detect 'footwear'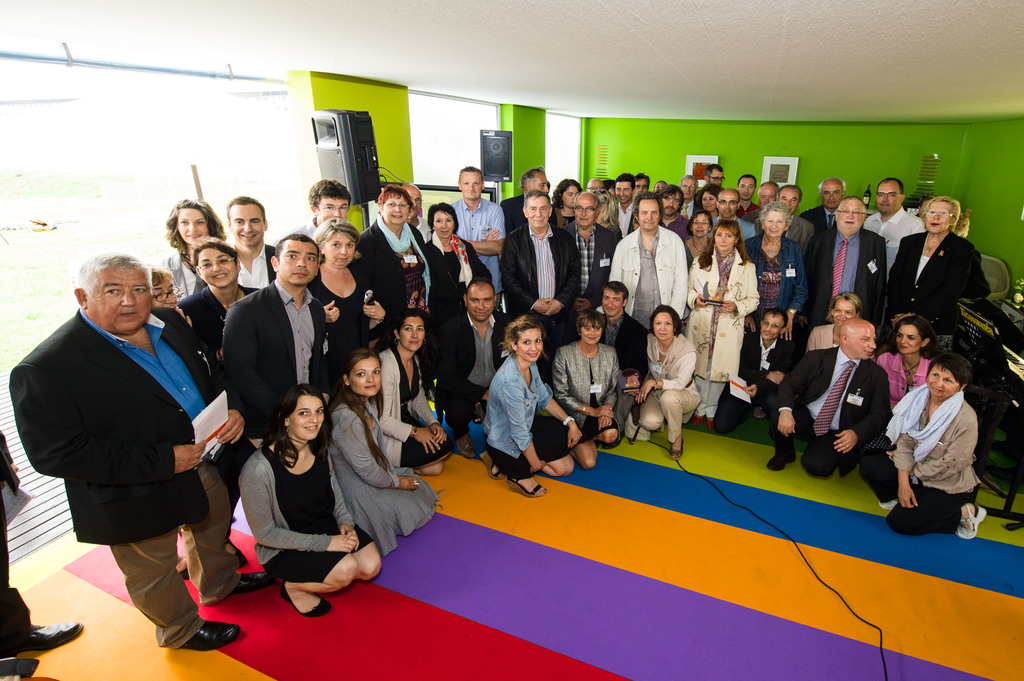
{"x1": 16, "y1": 621, "x2": 85, "y2": 651}
